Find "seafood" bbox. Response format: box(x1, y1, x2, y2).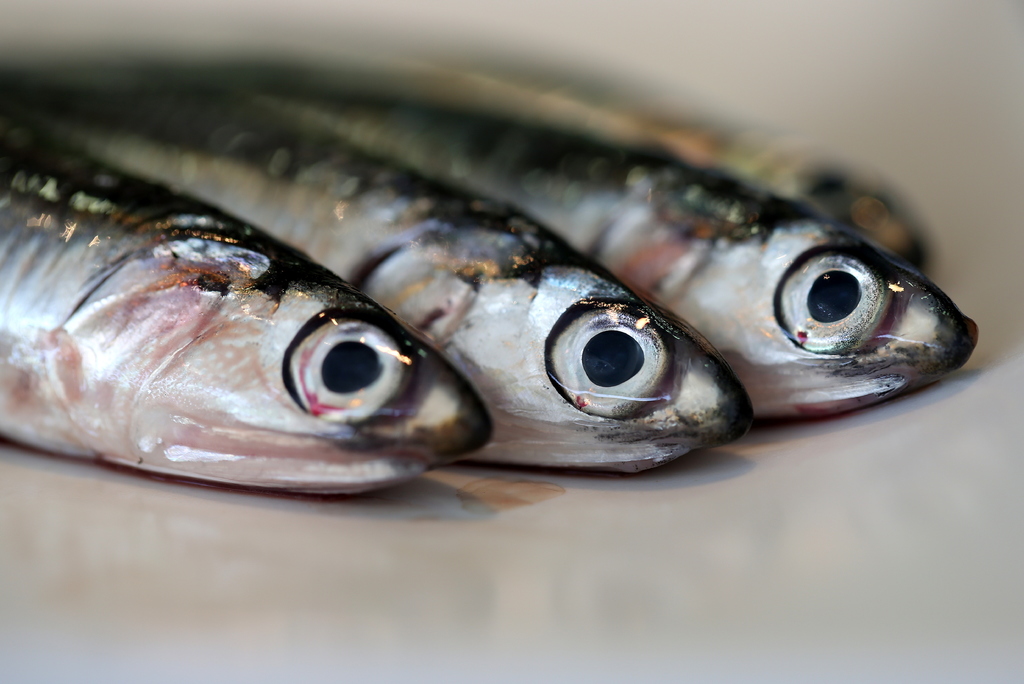
box(0, 111, 495, 494).
